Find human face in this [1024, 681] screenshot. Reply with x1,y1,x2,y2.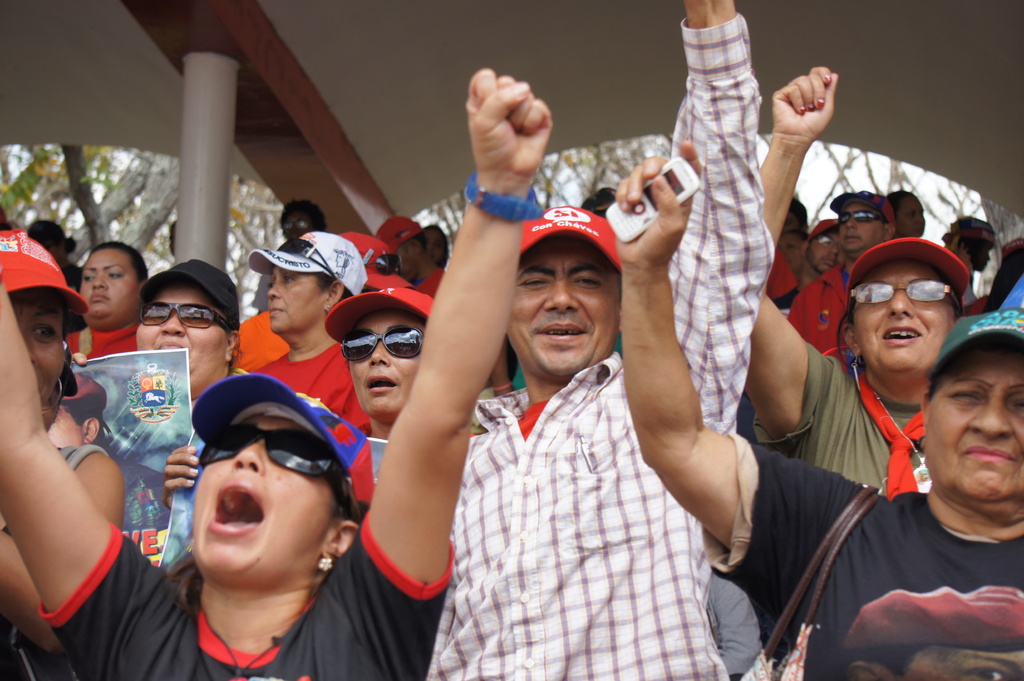
833,198,883,255.
